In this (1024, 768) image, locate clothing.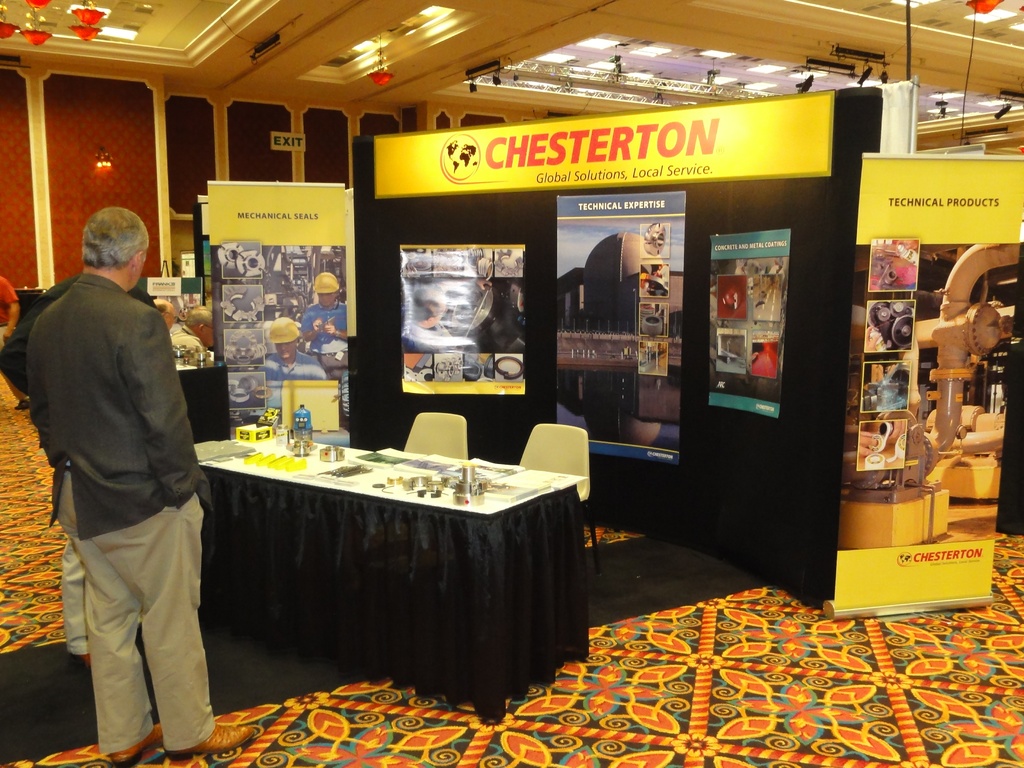
Bounding box: 299,296,352,367.
